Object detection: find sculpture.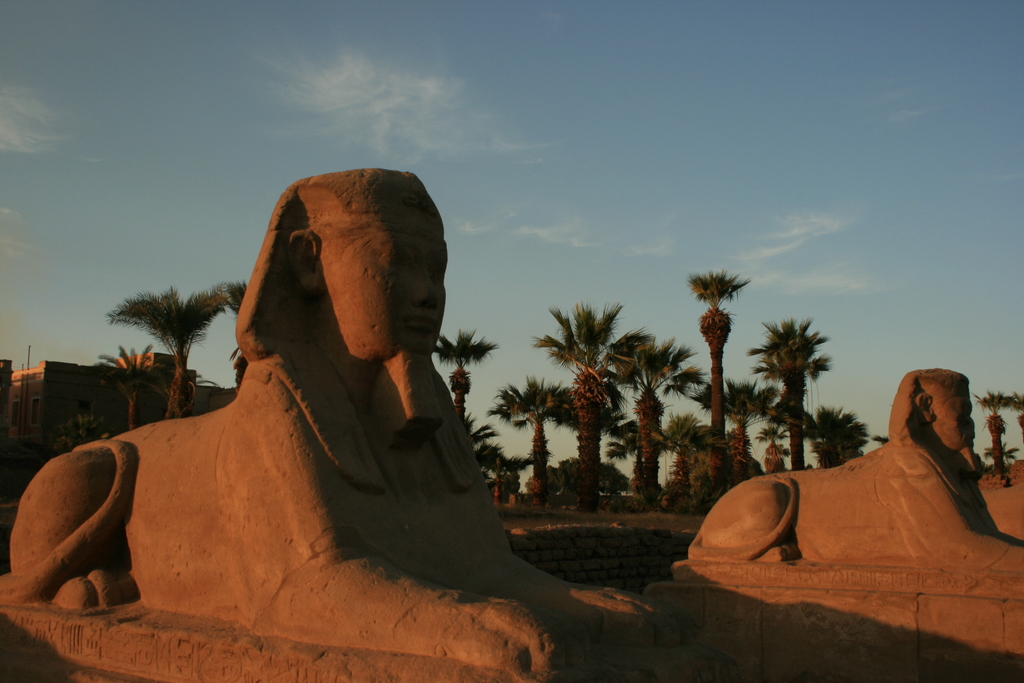
l=31, t=159, r=584, b=682.
